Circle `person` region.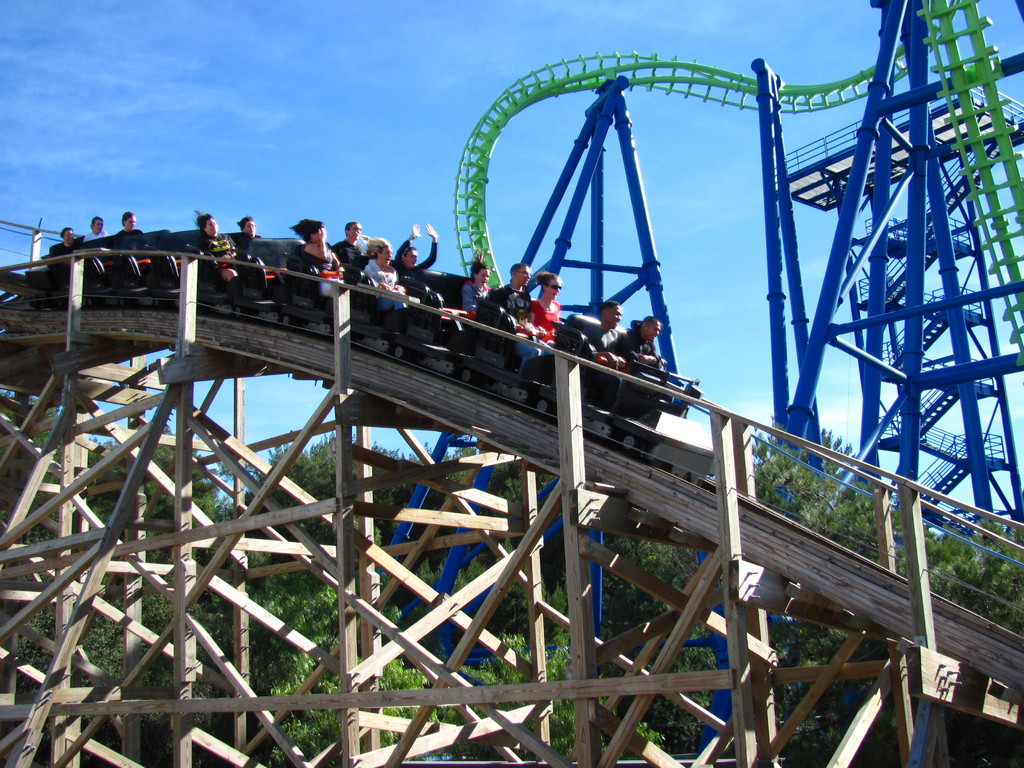
Region: <bbox>536, 272, 561, 341</bbox>.
